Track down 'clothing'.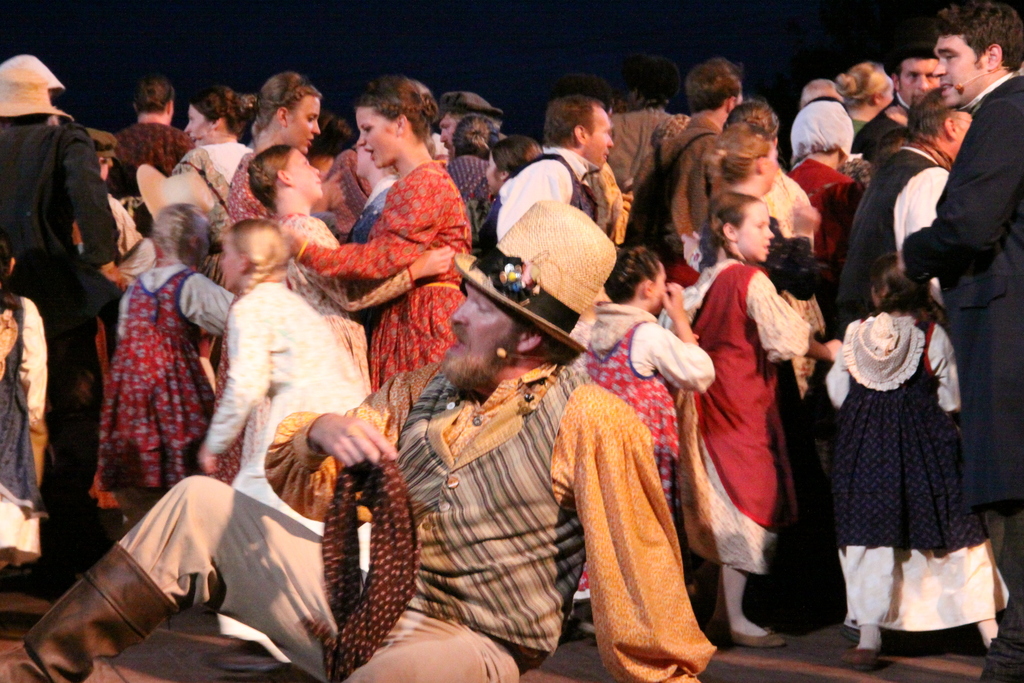
Tracked to box(0, 288, 51, 584).
